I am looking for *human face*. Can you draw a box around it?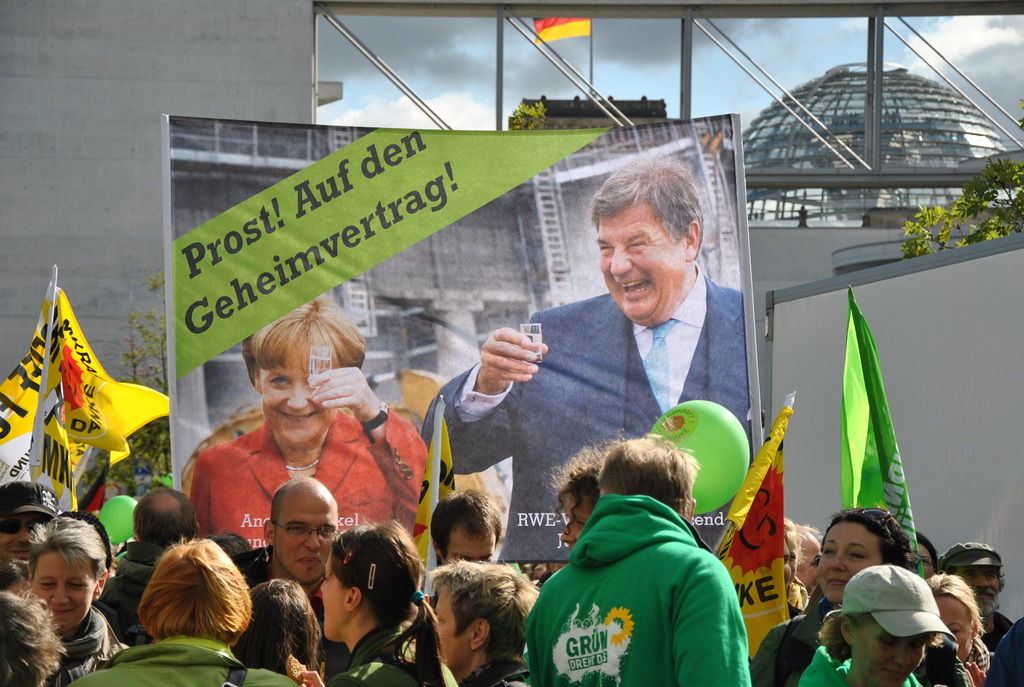
Sure, the bounding box is <box>932,590,975,657</box>.
